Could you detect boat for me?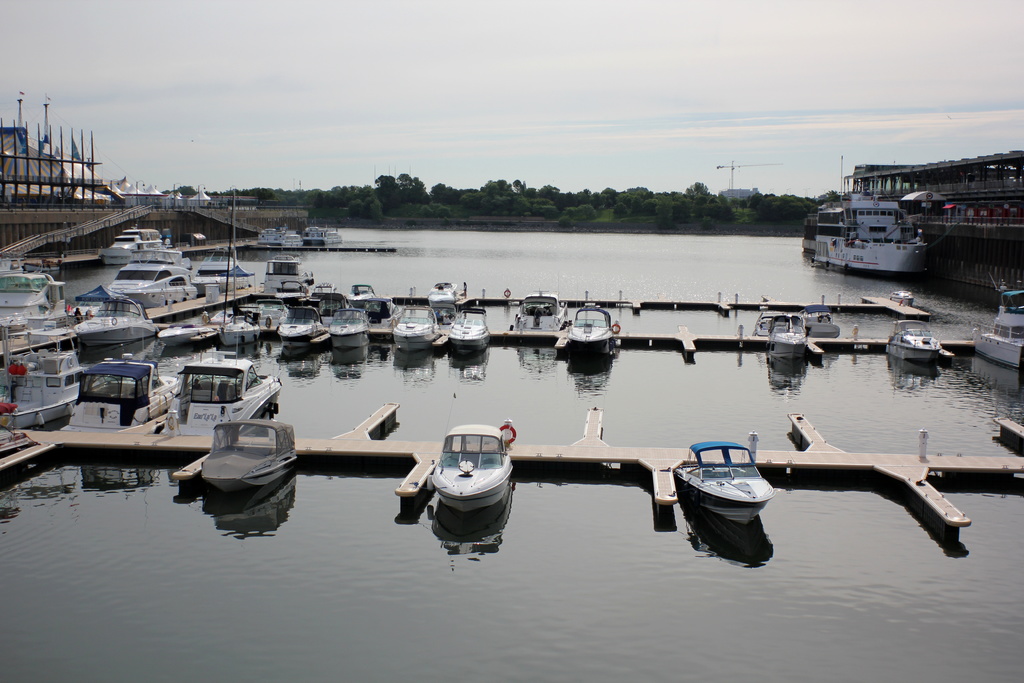
Detection result: x1=976, y1=281, x2=1023, y2=369.
